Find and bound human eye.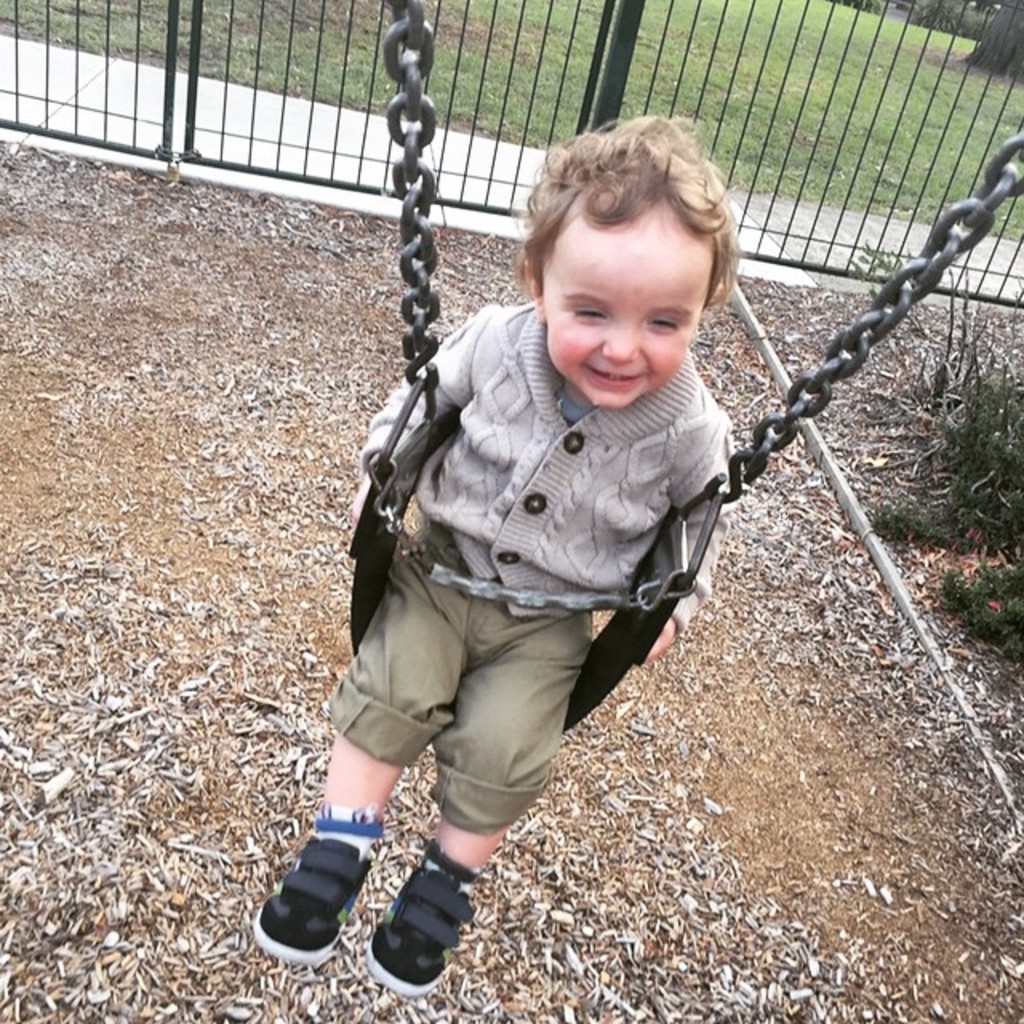
Bound: left=645, top=318, right=680, bottom=336.
